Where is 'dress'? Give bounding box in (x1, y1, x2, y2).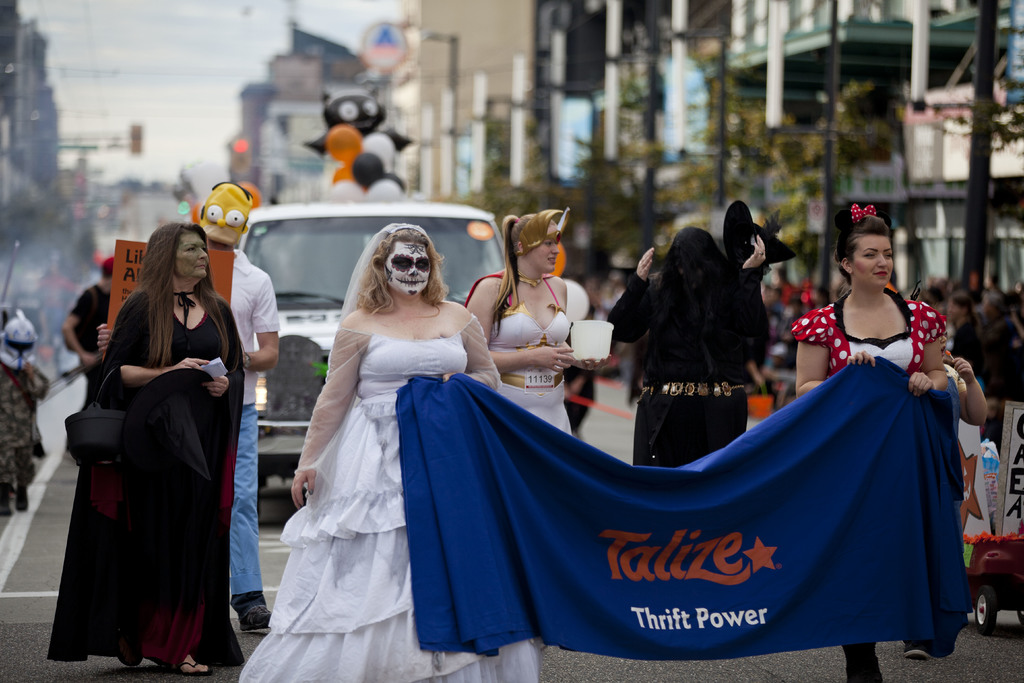
(795, 284, 951, 387).
